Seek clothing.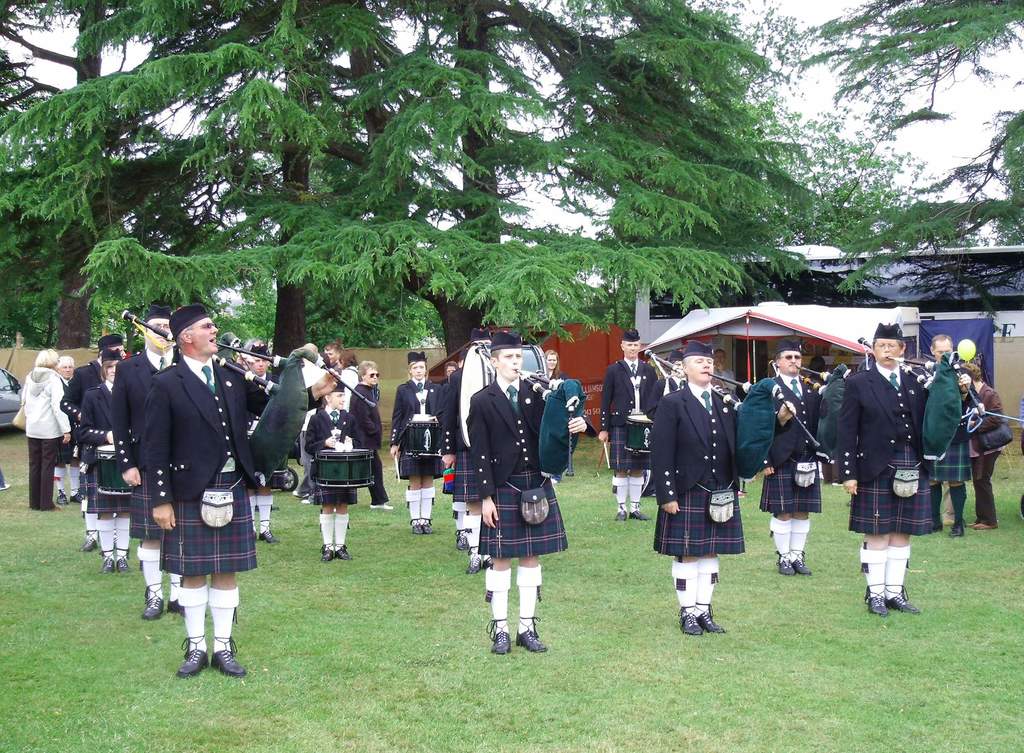
(652, 369, 755, 554).
